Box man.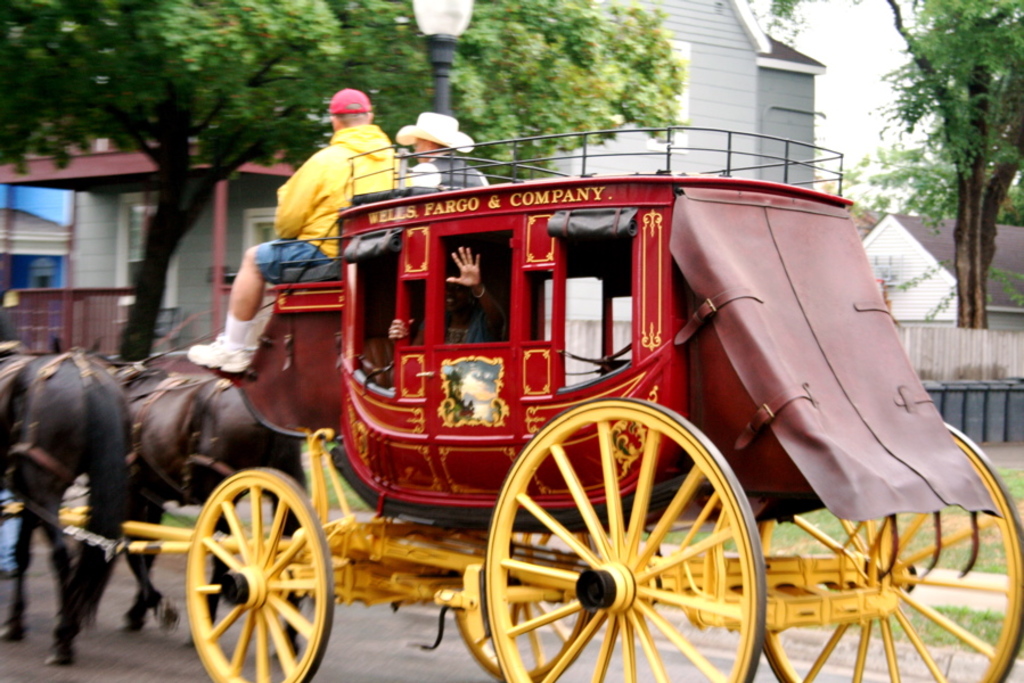
crop(172, 85, 402, 372).
